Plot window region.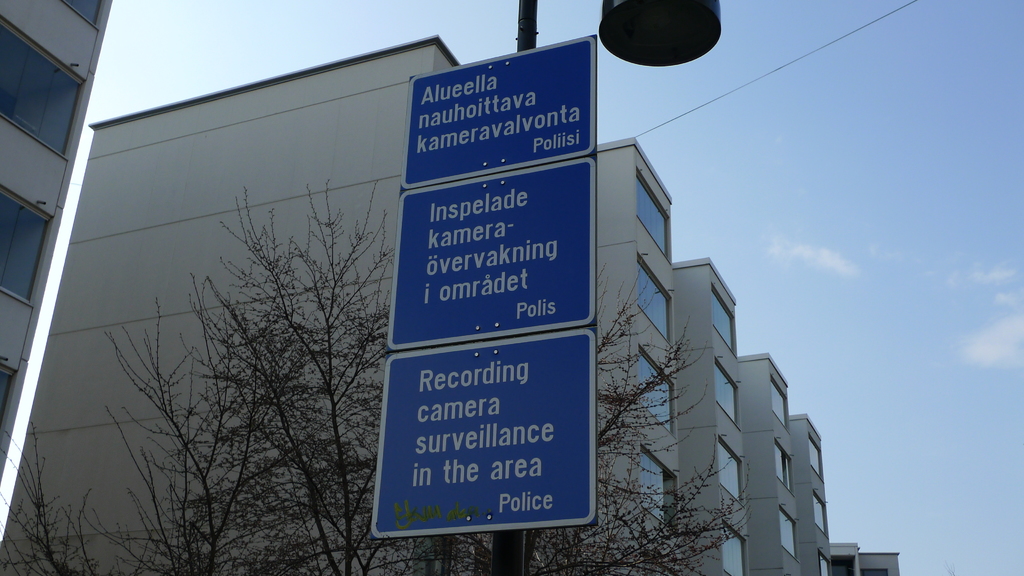
Plotted at box(0, 191, 56, 305).
